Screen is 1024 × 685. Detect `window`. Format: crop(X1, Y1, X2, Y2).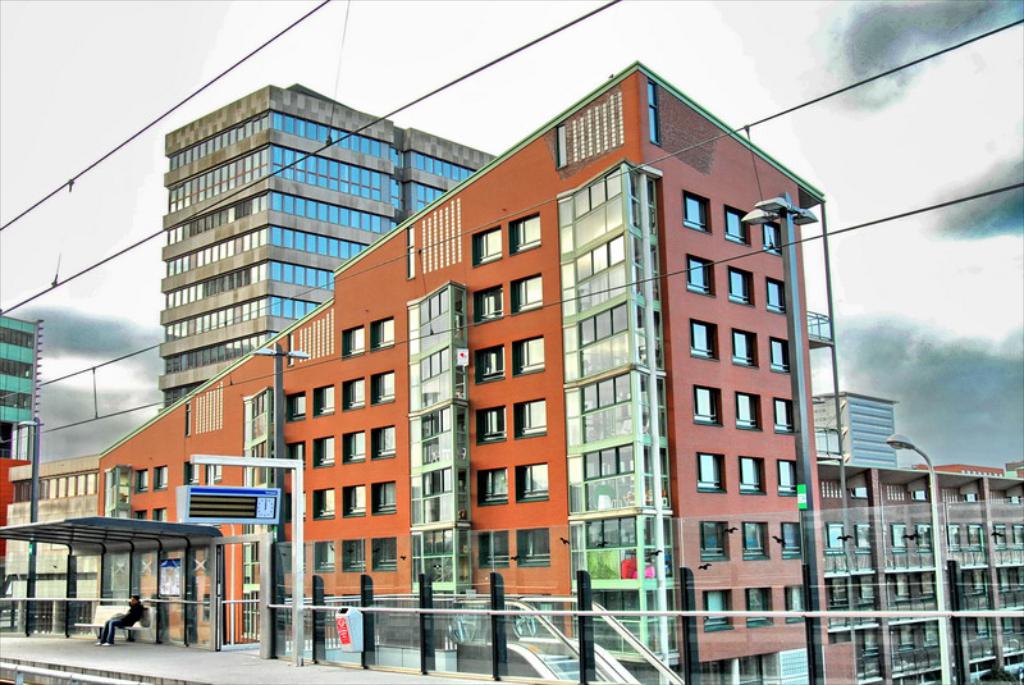
crop(346, 488, 369, 516).
